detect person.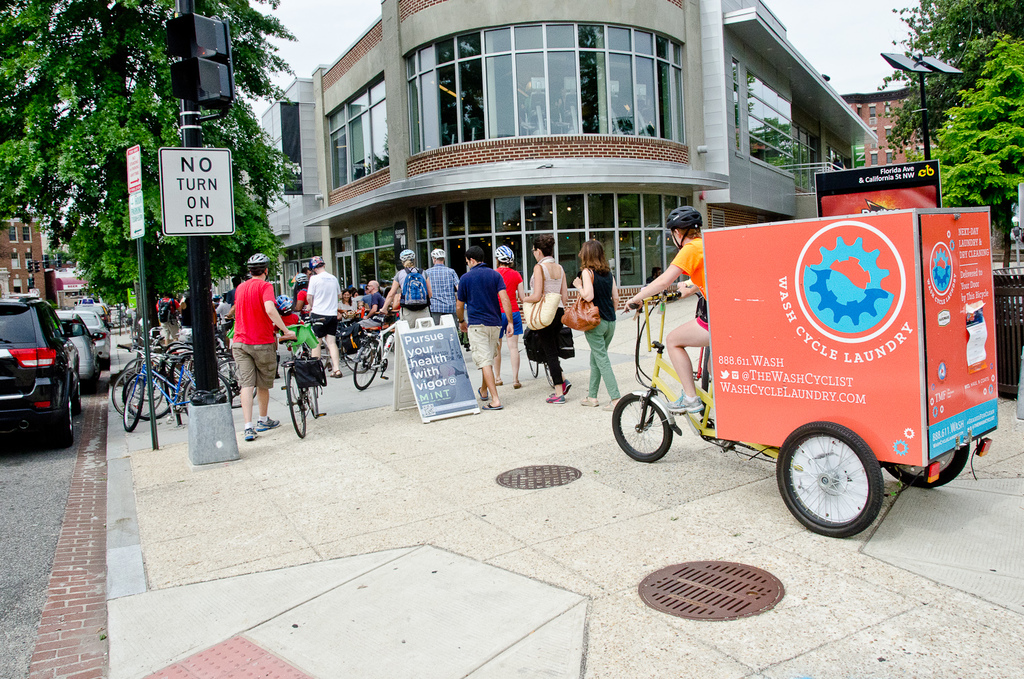
Detected at (215, 290, 227, 330).
